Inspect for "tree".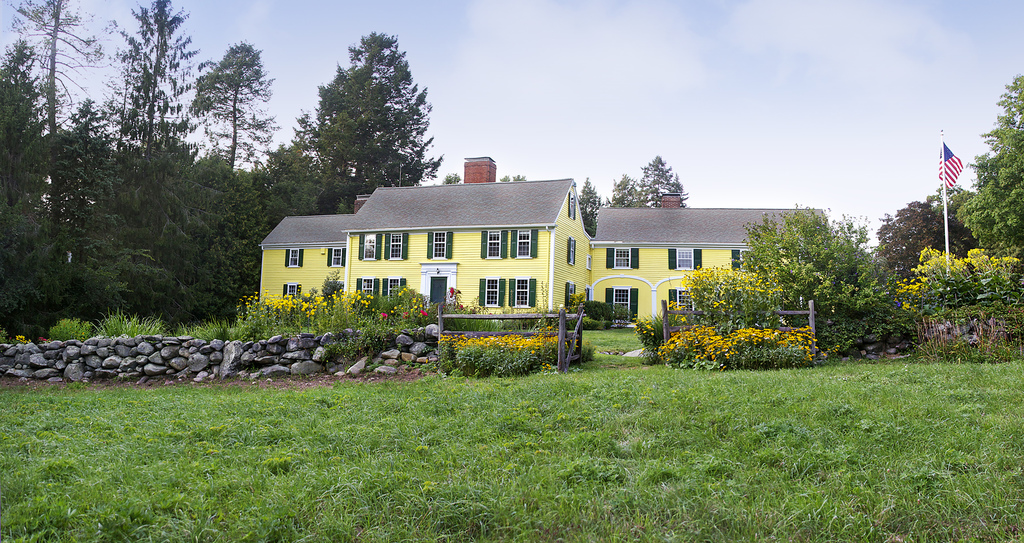
Inspection: (957,72,1023,249).
